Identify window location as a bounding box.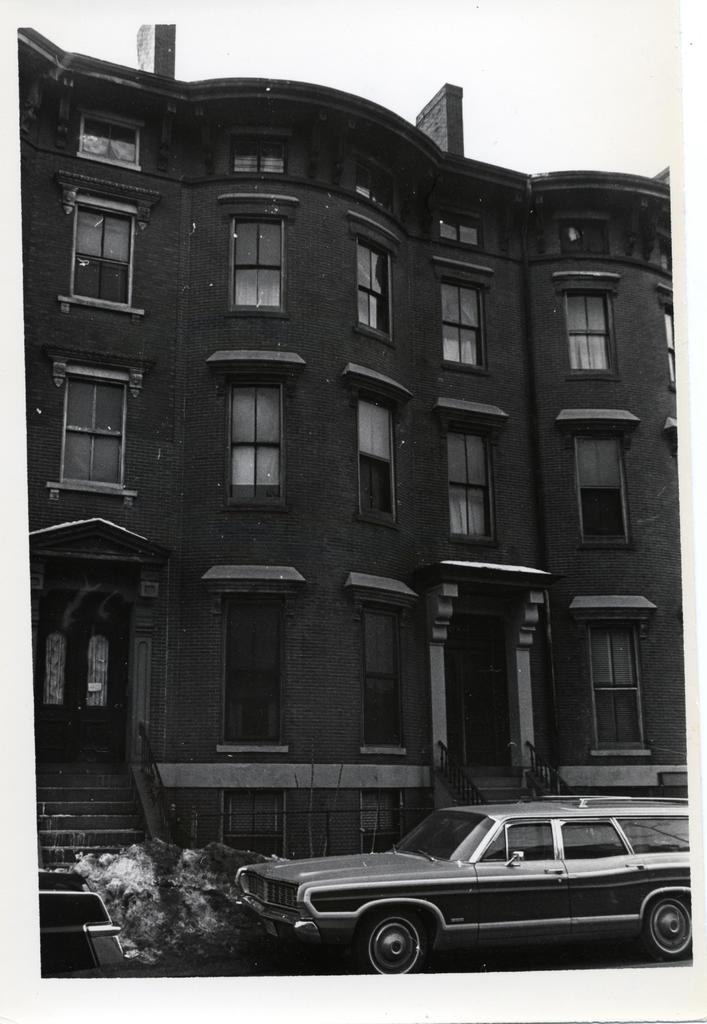
223/192/298/334.
